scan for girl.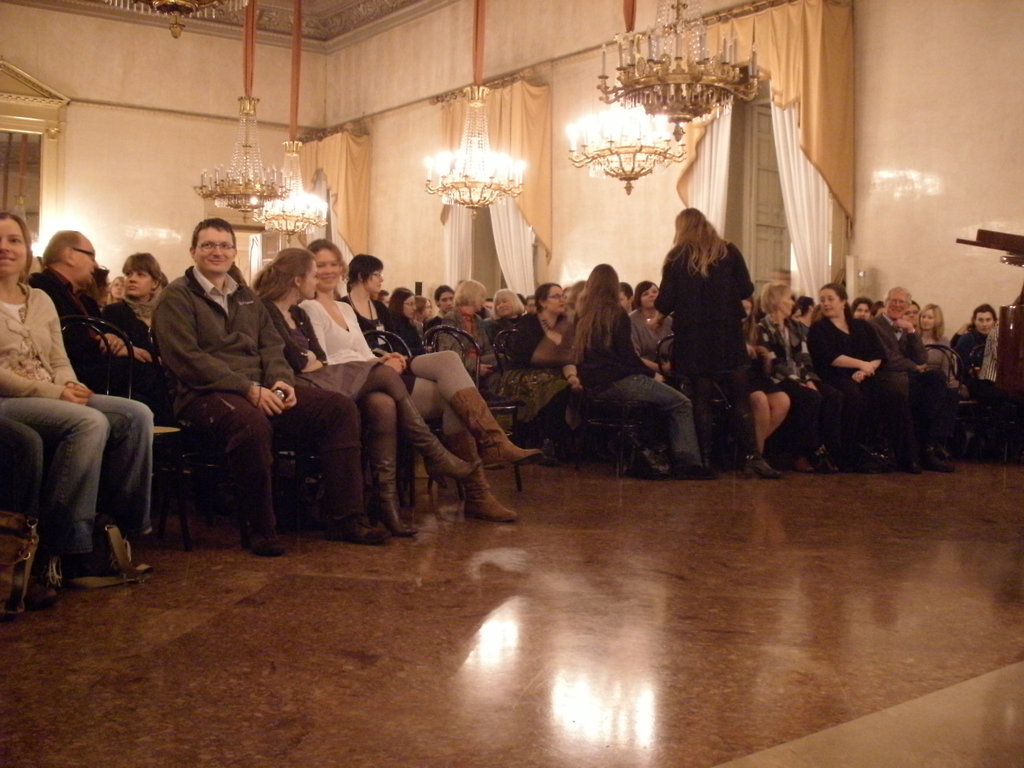
Scan result: crop(0, 211, 154, 604).
